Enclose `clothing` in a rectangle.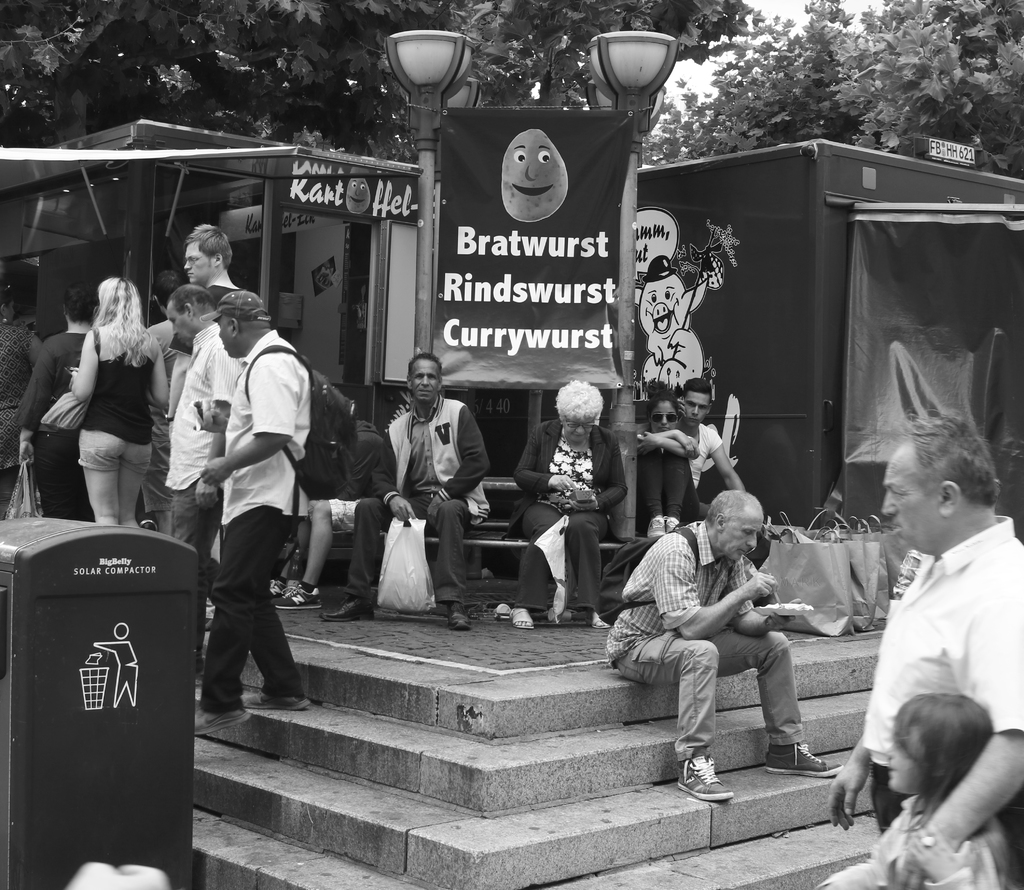
detection(349, 384, 496, 604).
